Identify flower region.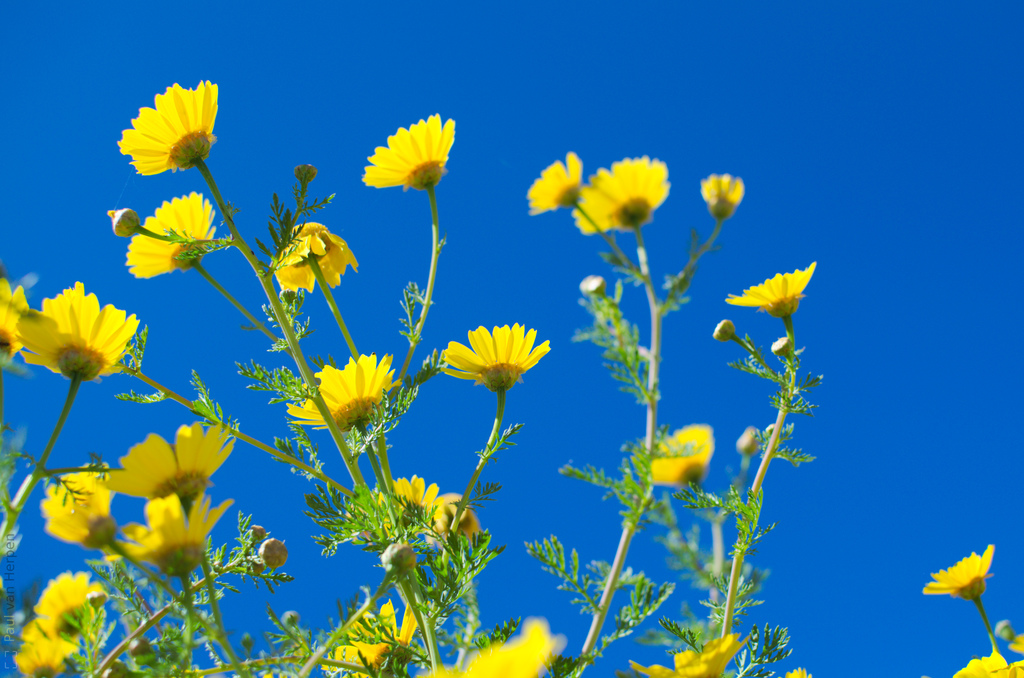
Region: [left=5, top=613, right=85, bottom=677].
